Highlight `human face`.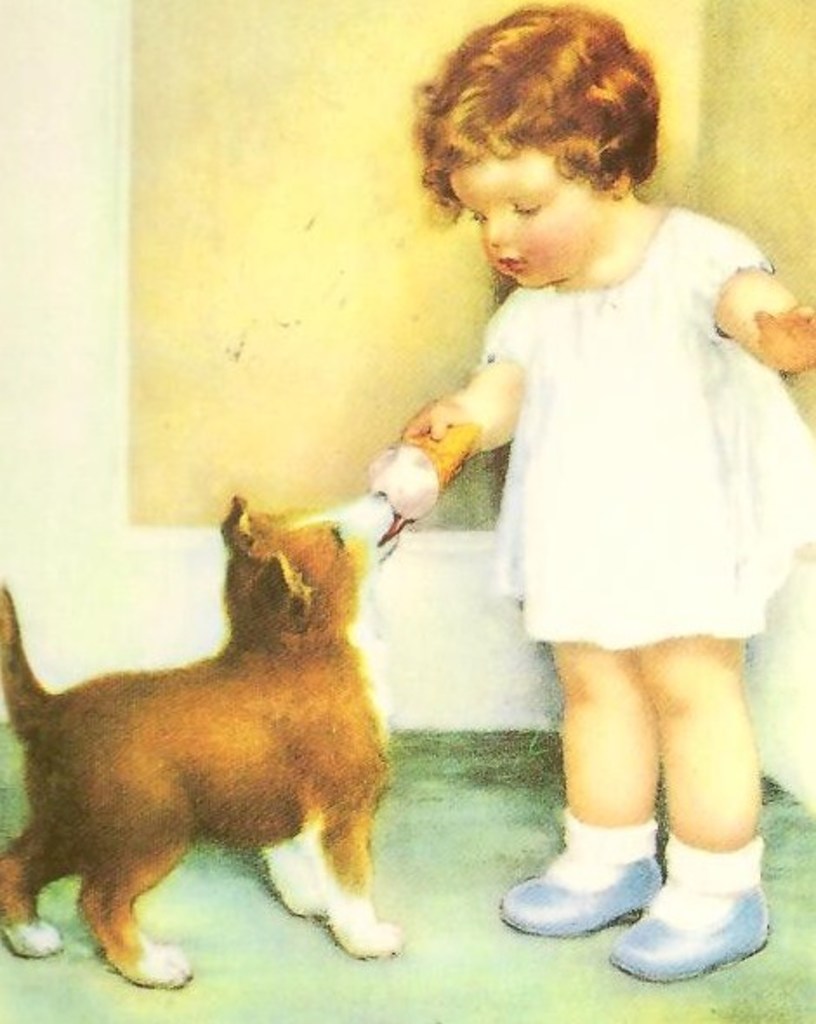
Highlighted region: 455,144,613,290.
